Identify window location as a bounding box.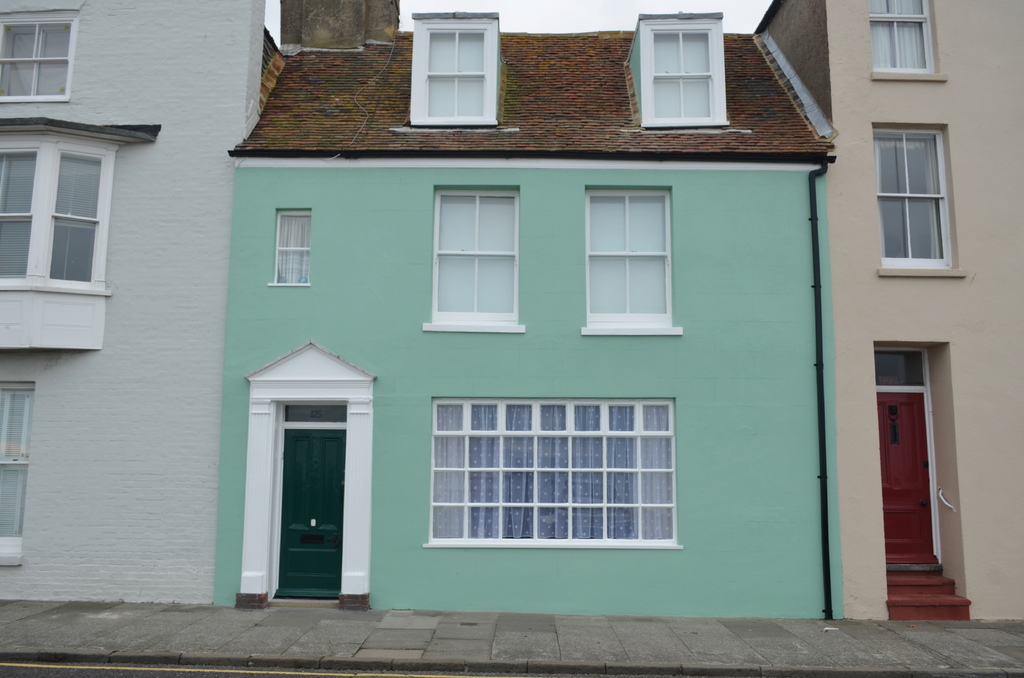
[left=425, top=396, right=678, bottom=554].
